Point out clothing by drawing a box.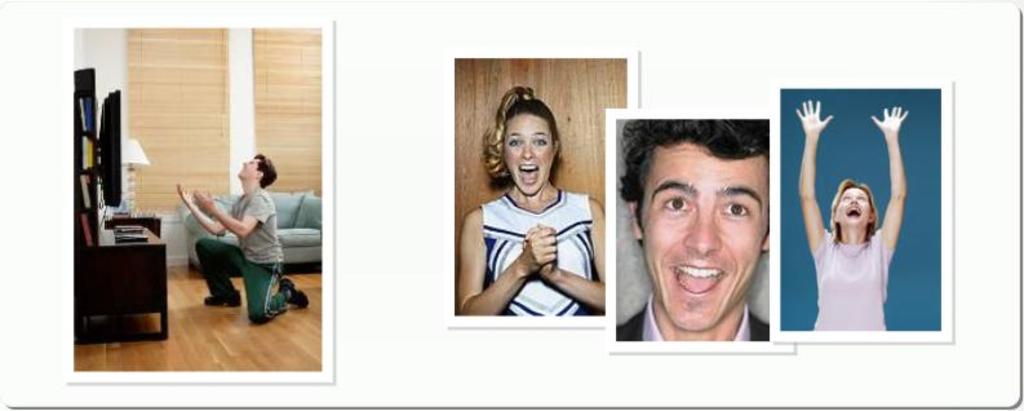
rect(192, 199, 288, 326).
